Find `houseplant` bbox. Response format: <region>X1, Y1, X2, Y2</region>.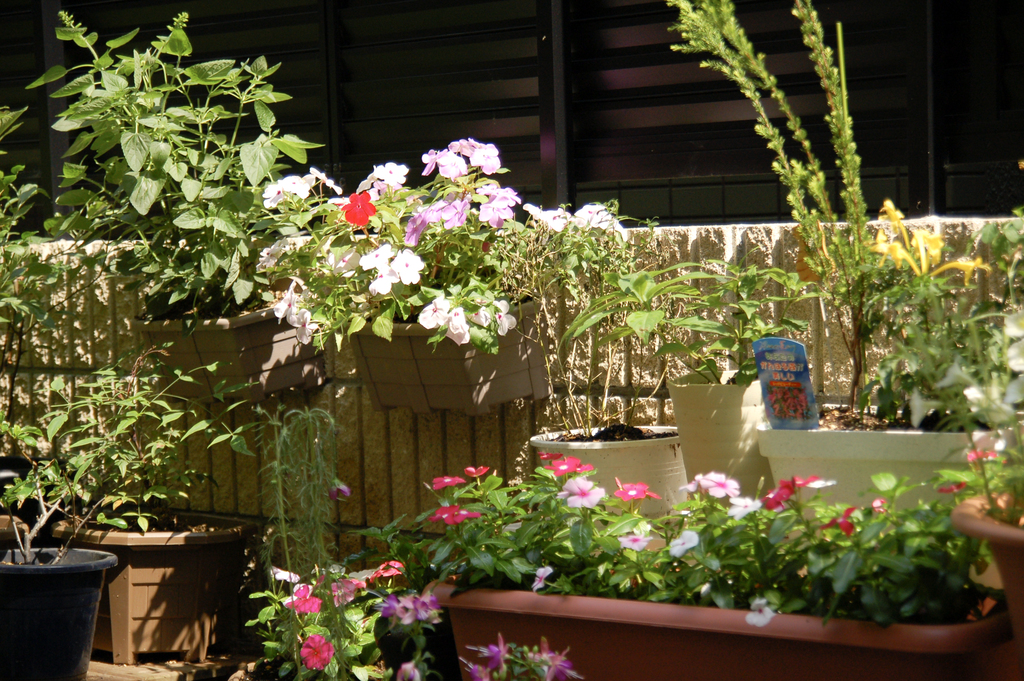
<region>938, 310, 1023, 640</region>.
